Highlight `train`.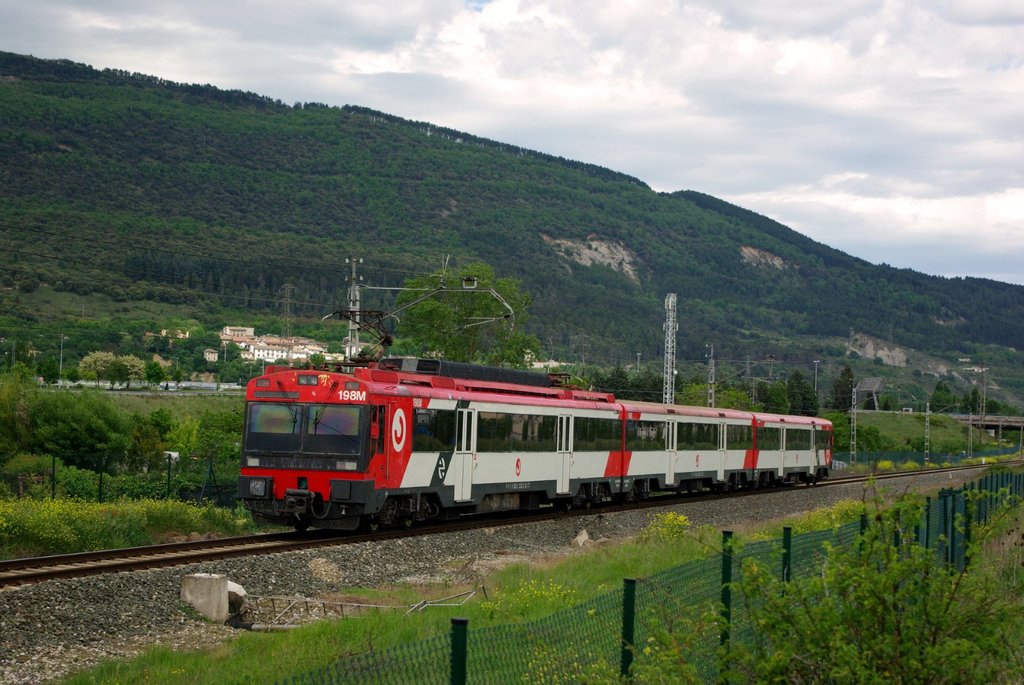
Highlighted region: 234:307:828:544.
